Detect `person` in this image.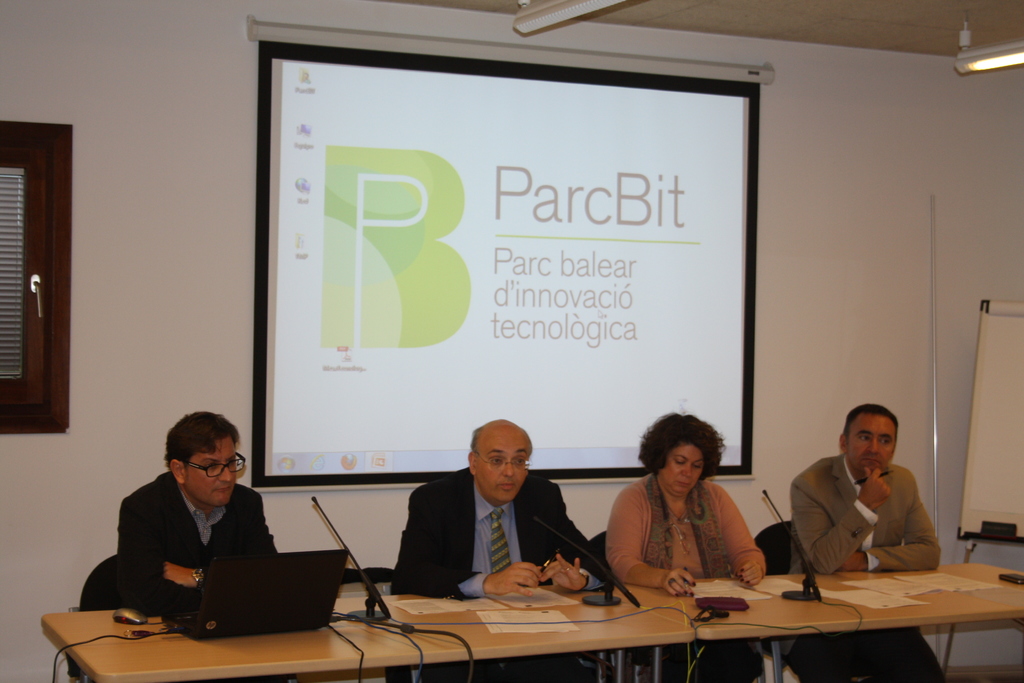
Detection: detection(114, 411, 290, 611).
